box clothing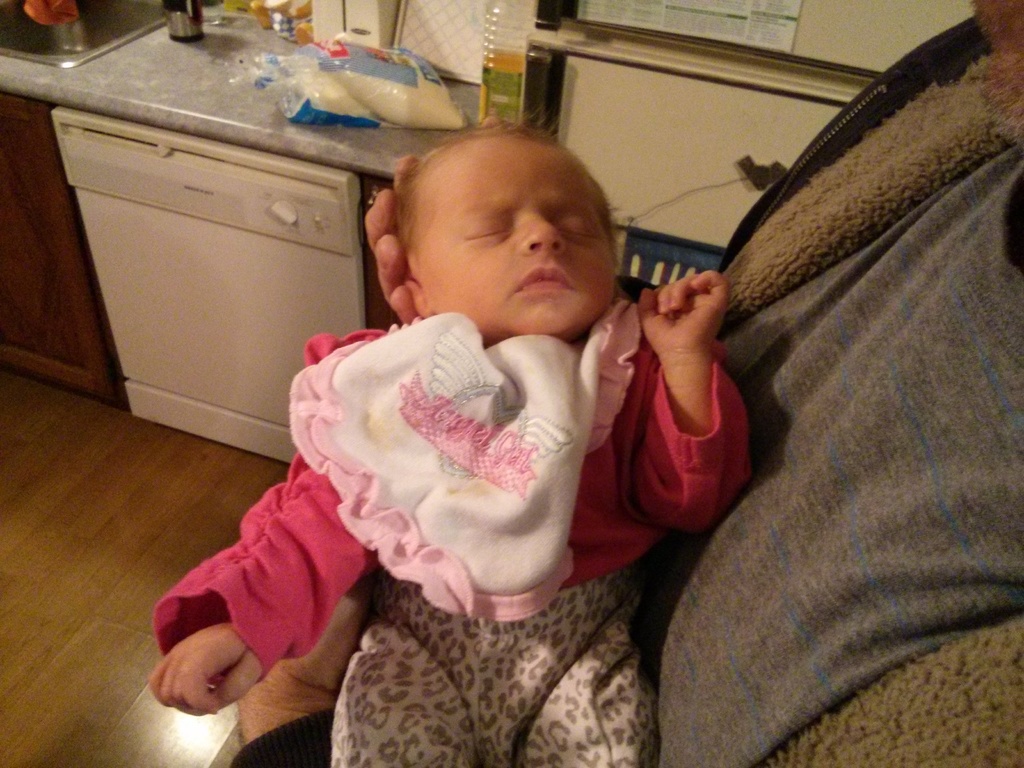
(223,2,1023,767)
